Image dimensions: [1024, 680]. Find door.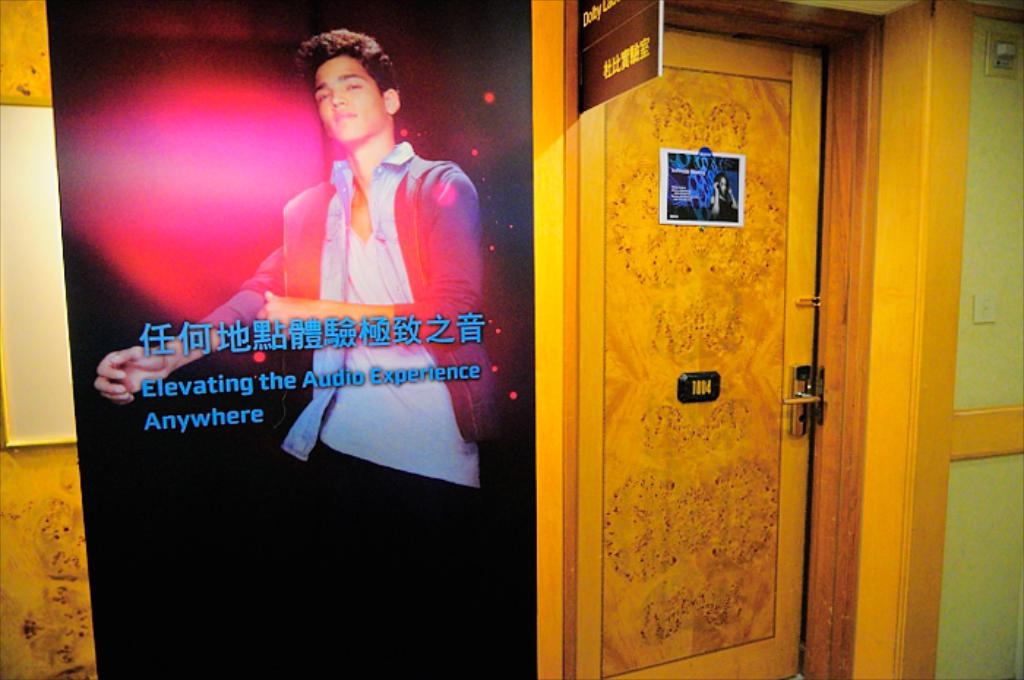
[x1=559, y1=26, x2=829, y2=679].
